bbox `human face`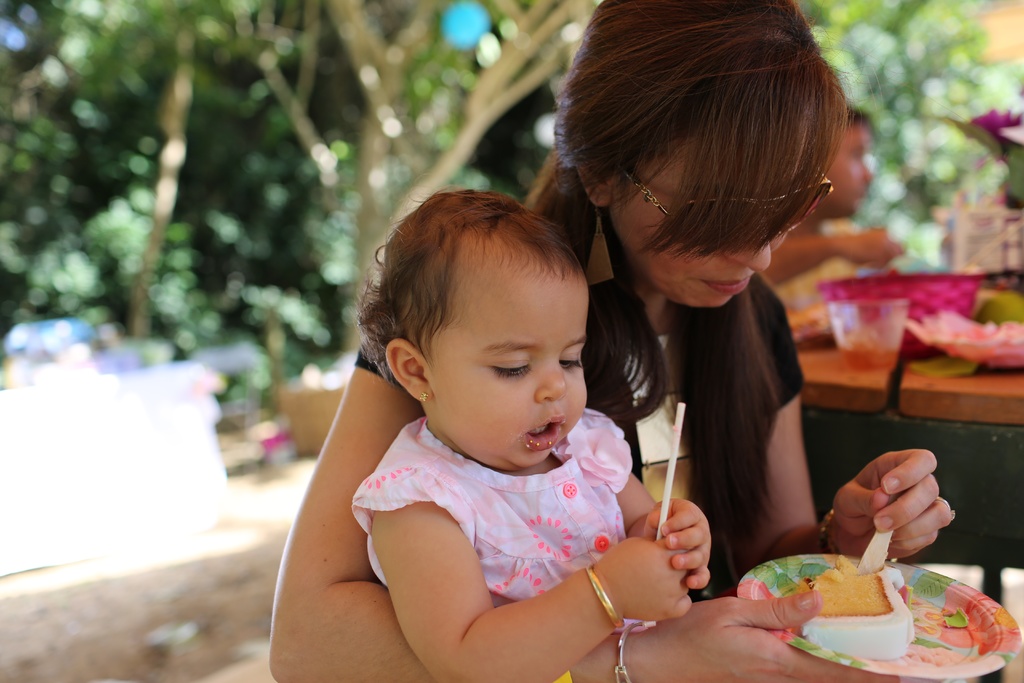
604,148,783,316
